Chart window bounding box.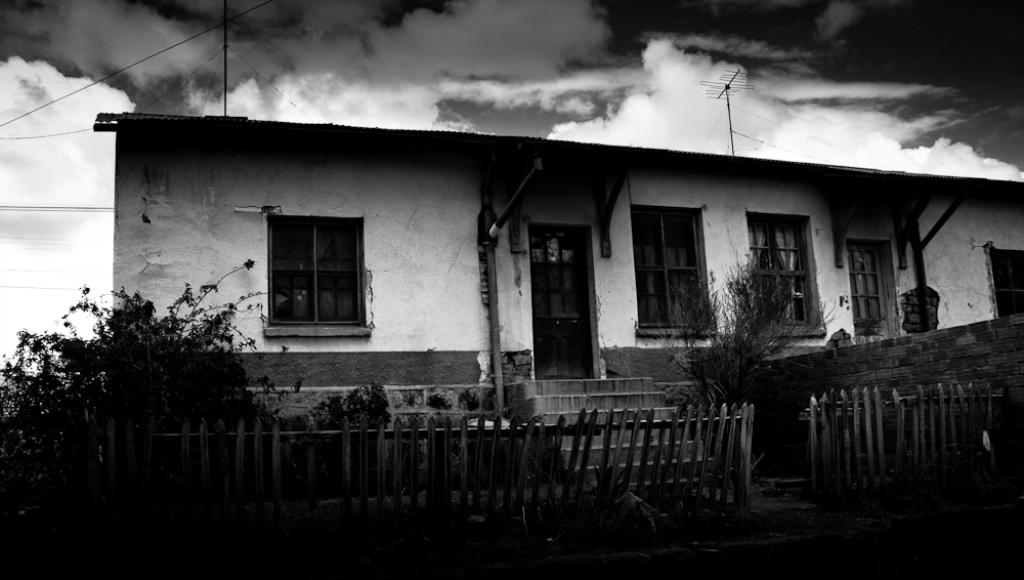
Charted: 258 215 367 337.
